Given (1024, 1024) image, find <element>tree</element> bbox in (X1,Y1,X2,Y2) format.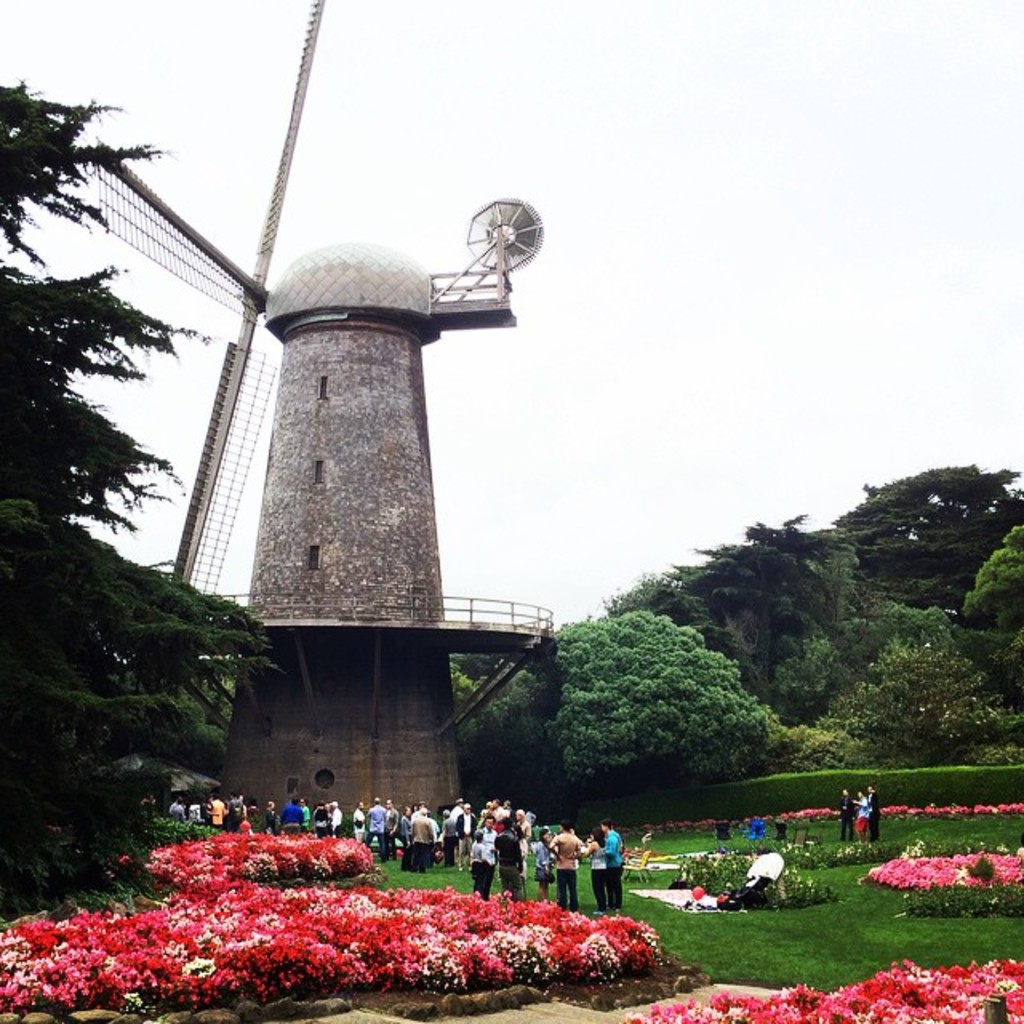
(958,530,1022,664).
